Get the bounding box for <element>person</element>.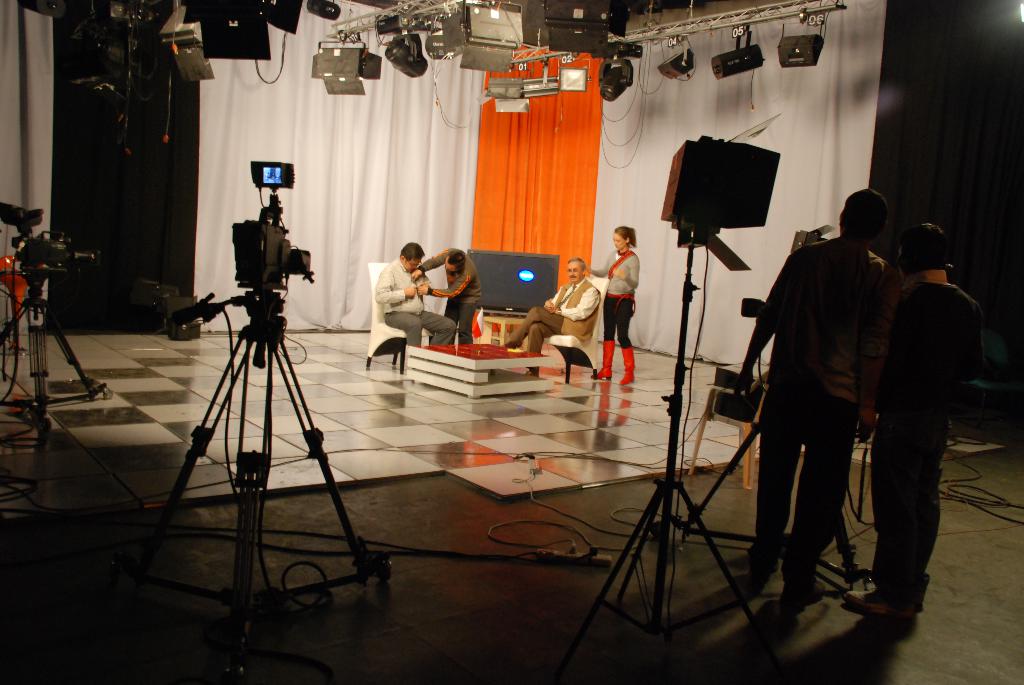
(500,260,608,361).
